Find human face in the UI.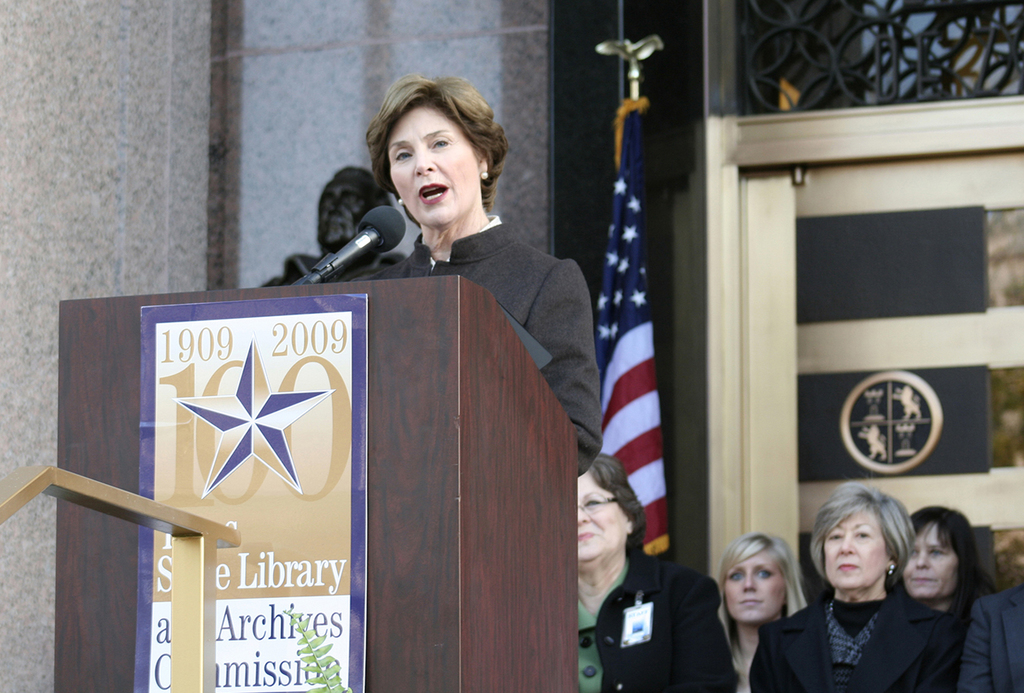
UI element at box=[577, 472, 628, 567].
